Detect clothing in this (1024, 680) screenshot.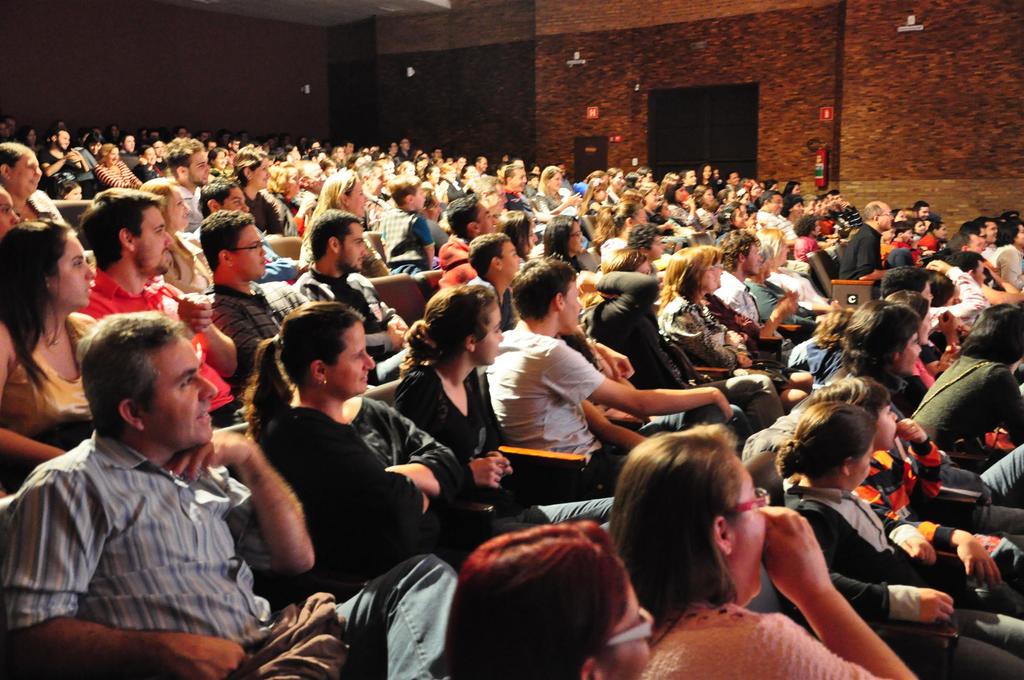
Detection: 642/604/878/679.
